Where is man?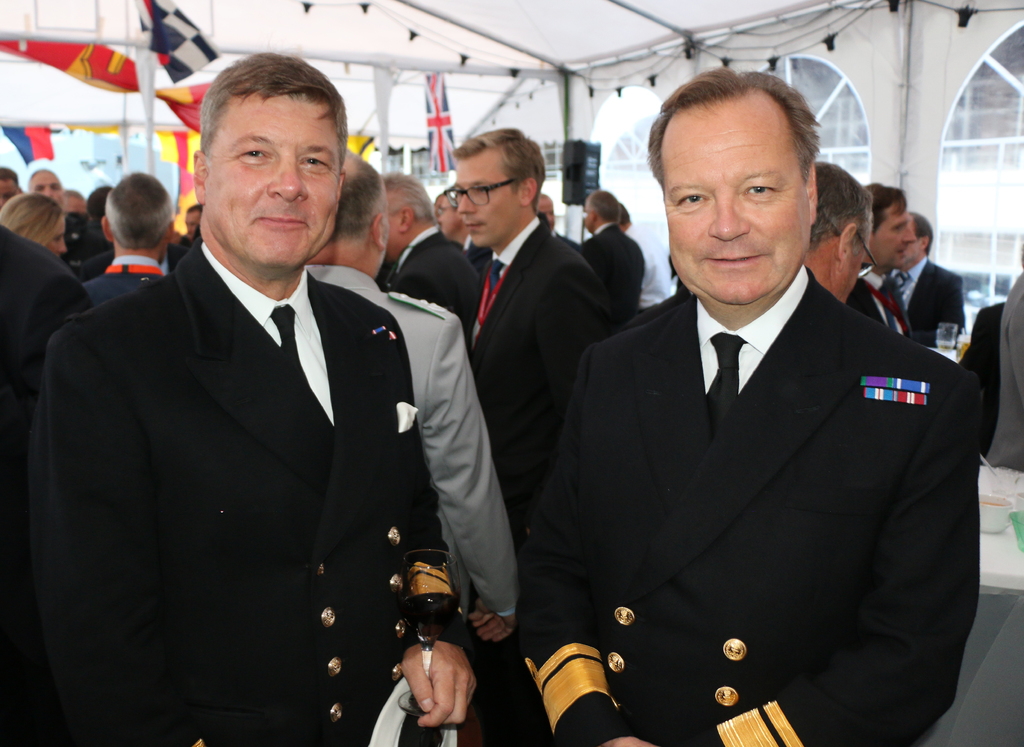
bbox(856, 182, 917, 336).
